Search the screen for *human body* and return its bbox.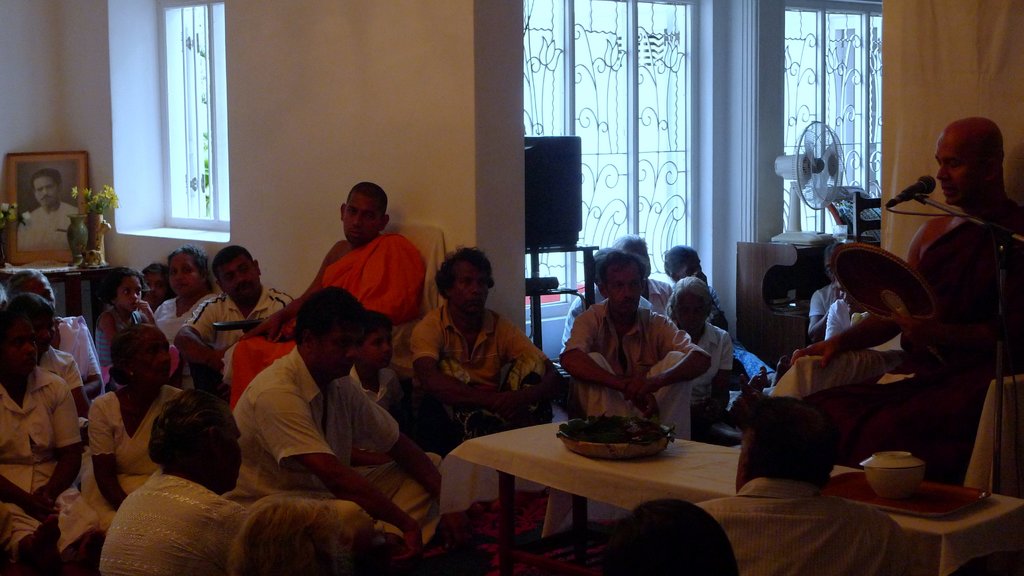
Found: box=[80, 311, 188, 533].
